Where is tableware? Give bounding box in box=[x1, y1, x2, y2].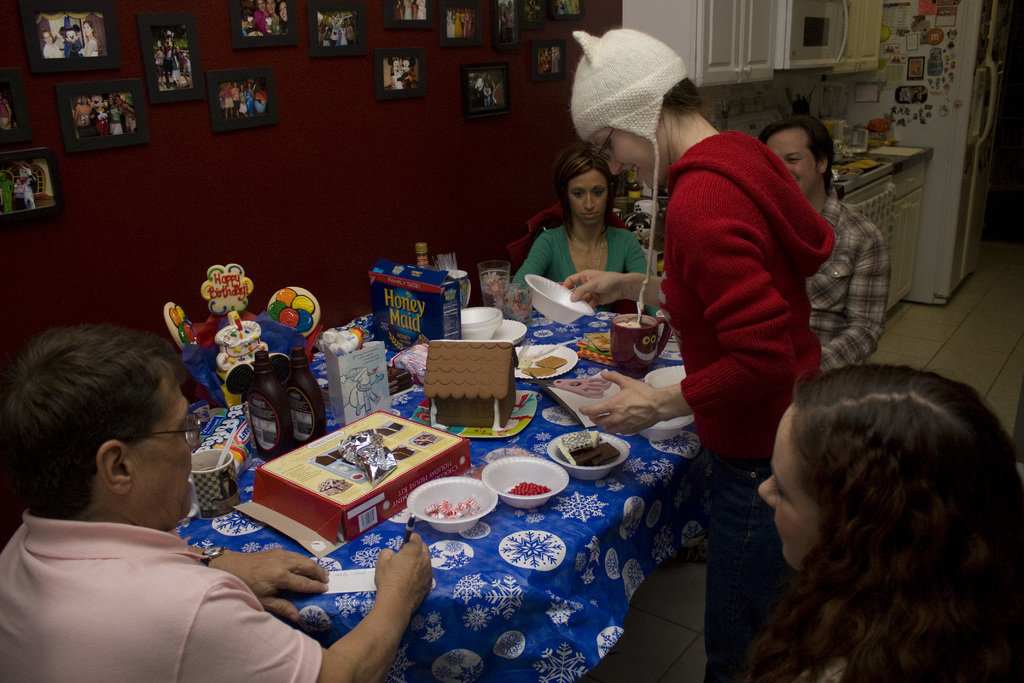
box=[639, 415, 695, 440].
